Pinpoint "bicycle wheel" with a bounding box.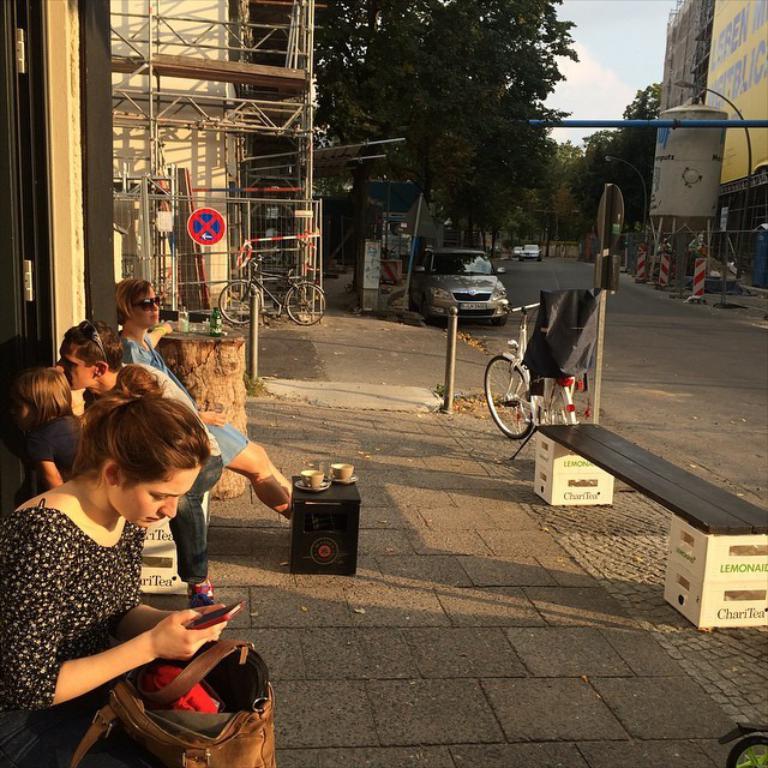
box(286, 281, 326, 326).
